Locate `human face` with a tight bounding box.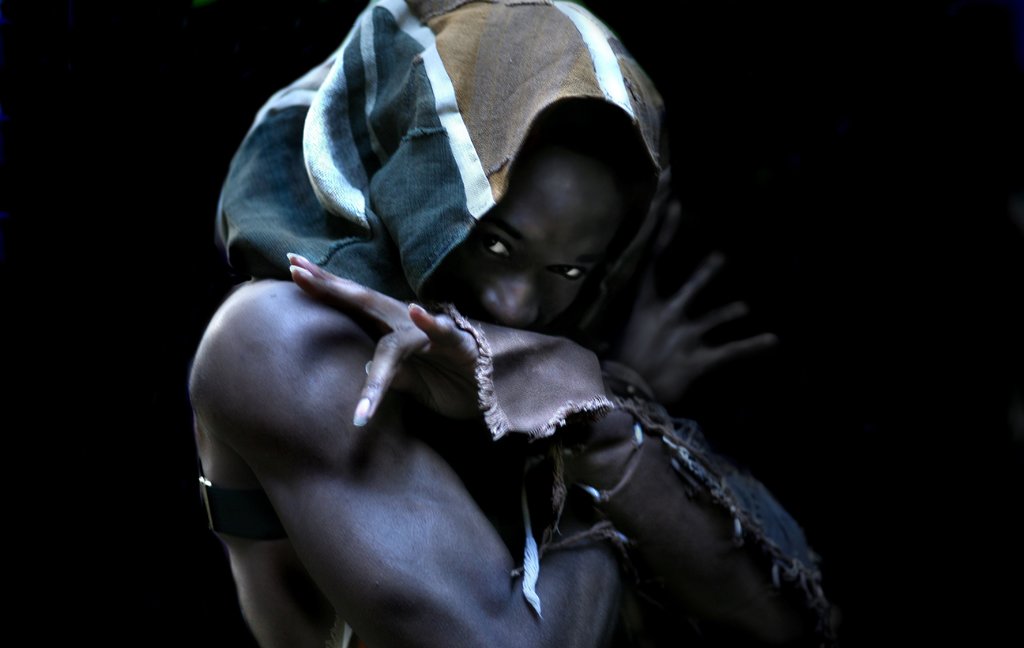
l=438, t=127, r=631, b=337.
